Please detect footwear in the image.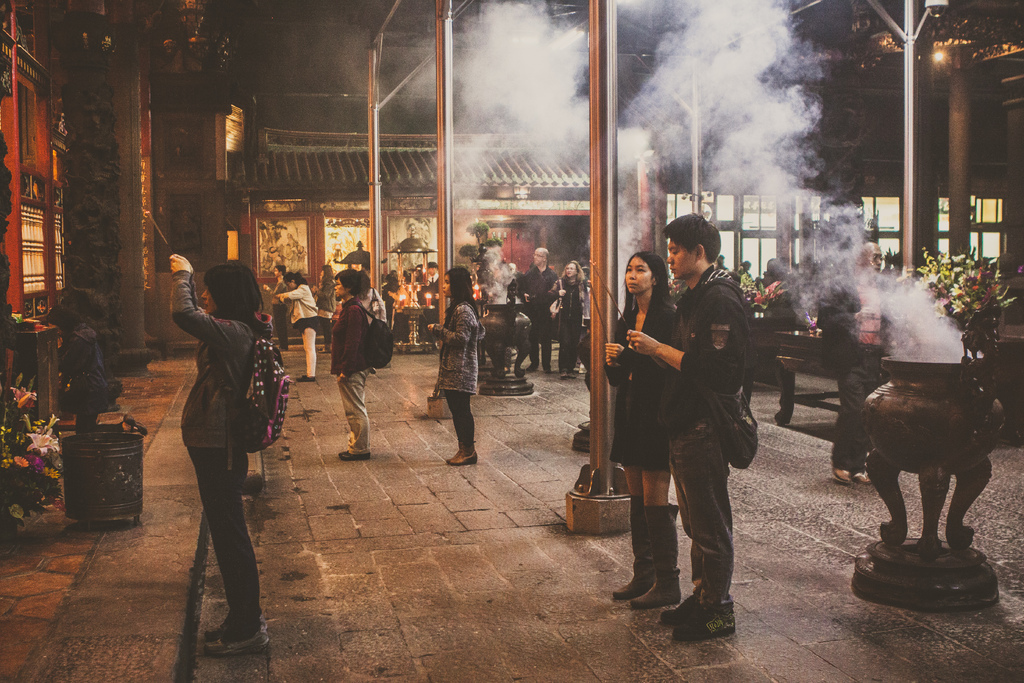
x1=204, y1=614, x2=269, y2=654.
